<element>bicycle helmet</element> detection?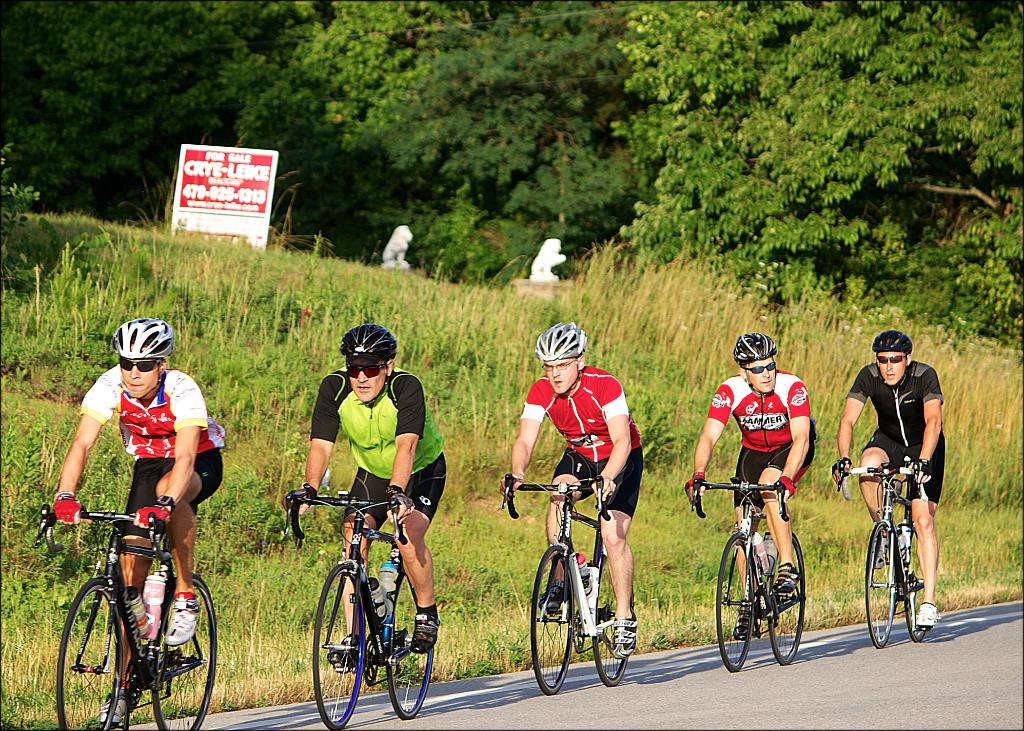
[730,333,779,367]
